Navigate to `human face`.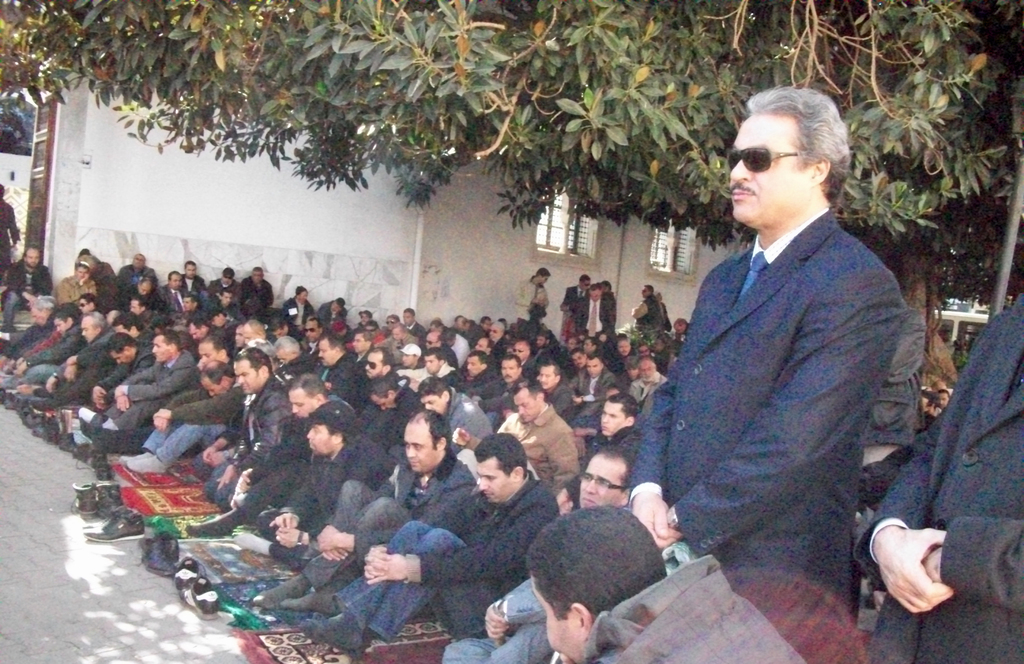
Navigation target: 514, 342, 529, 360.
